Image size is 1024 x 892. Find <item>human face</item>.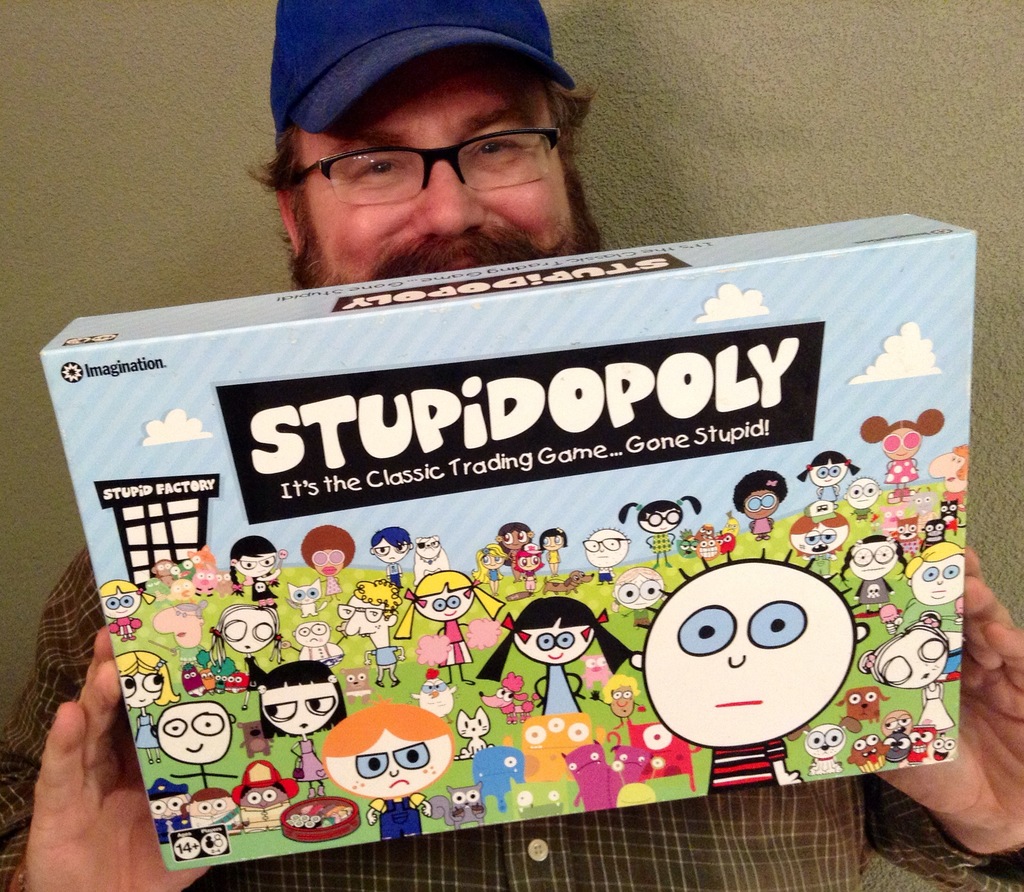
{"left": 260, "top": 686, "right": 339, "bottom": 732}.
